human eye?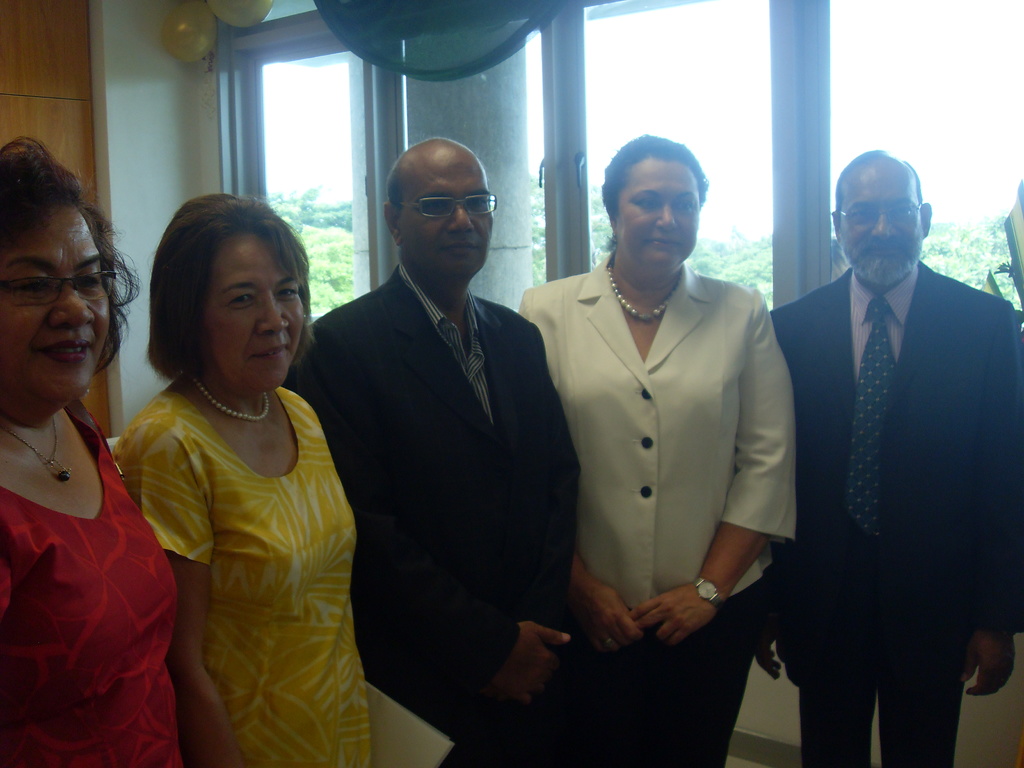
select_region(673, 199, 692, 212)
